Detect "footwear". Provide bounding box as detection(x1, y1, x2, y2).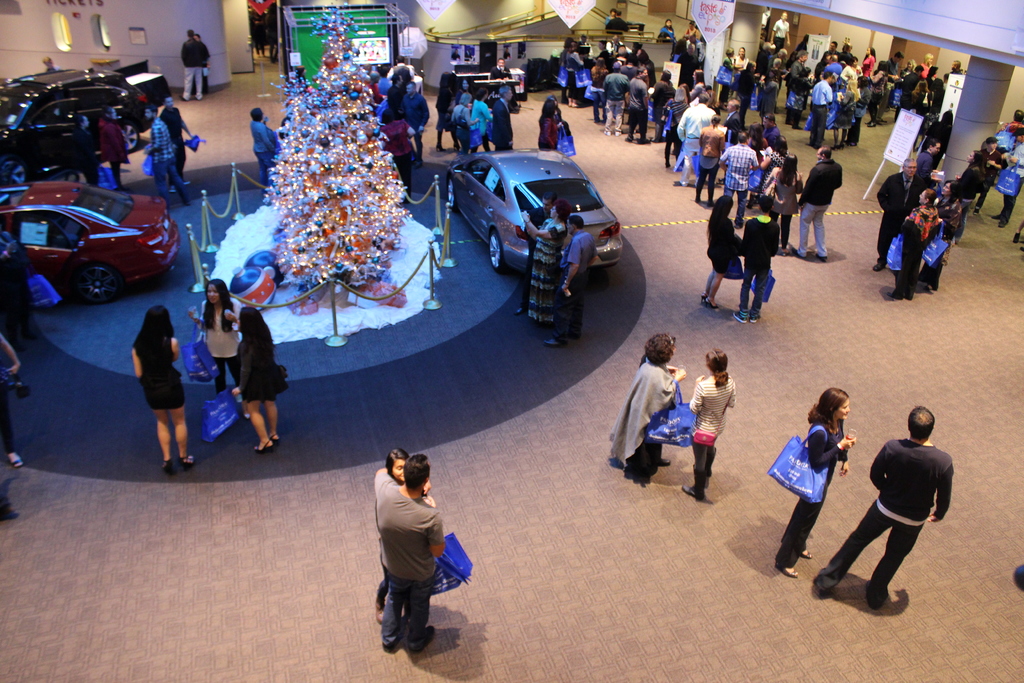
detection(882, 290, 900, 300).
